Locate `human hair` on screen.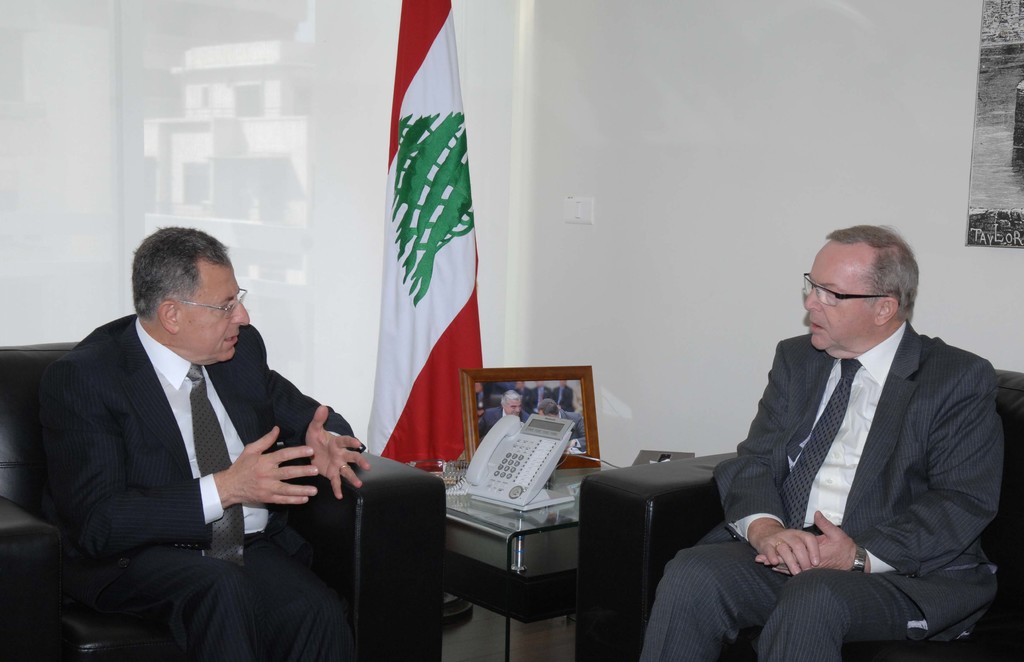
On screen at (x1=536, y1=399, x2=563, y2=417).
